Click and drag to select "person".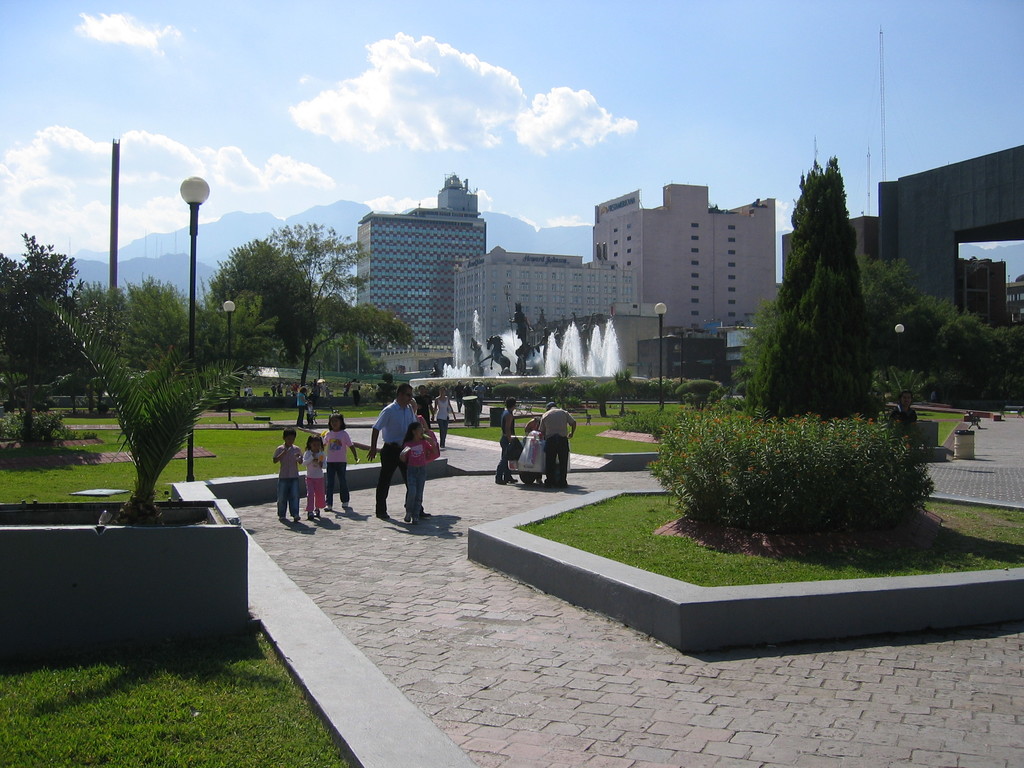
Selection: rect(493, 394, 519, 482).
